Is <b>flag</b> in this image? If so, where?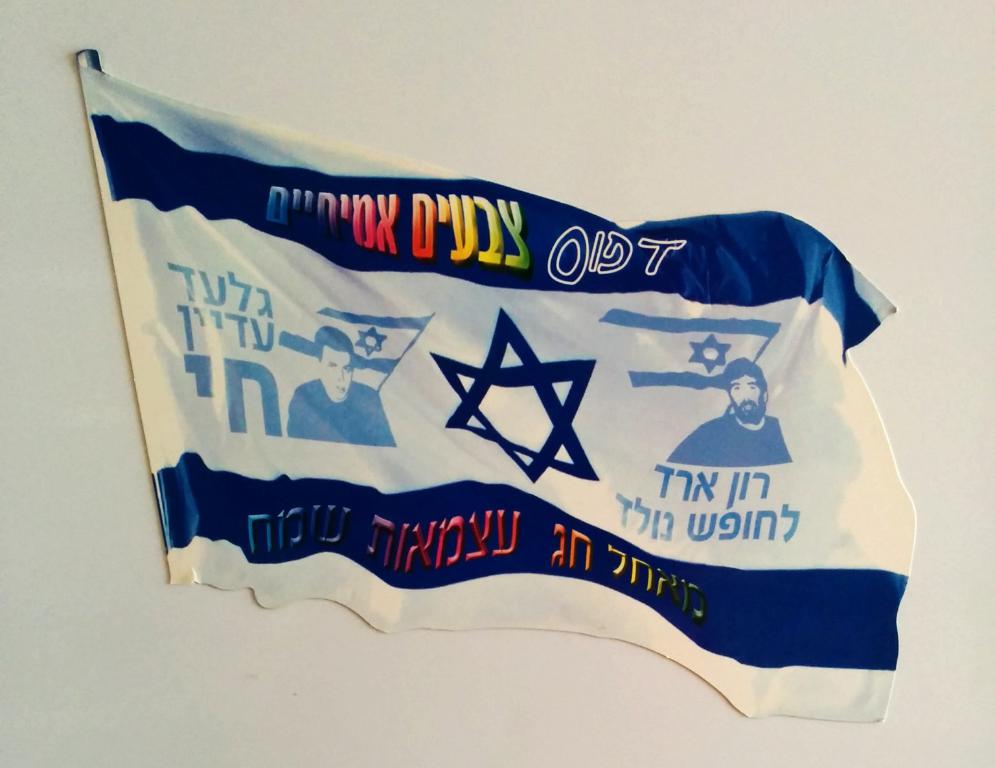
Yes, at pyautogui.locateOnScreen(73, 54, 919, 719).
